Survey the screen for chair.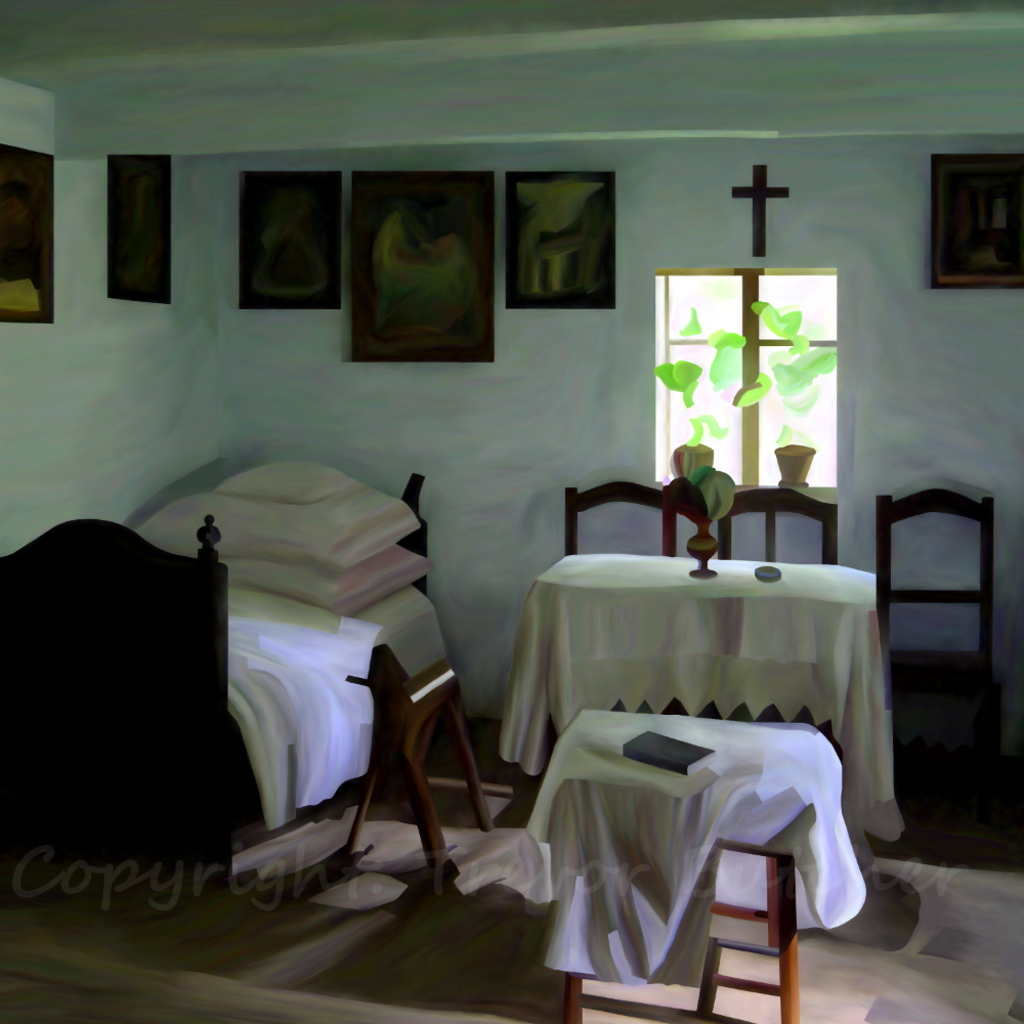
Survey found: bbox(868, 480, 1000, 786).
